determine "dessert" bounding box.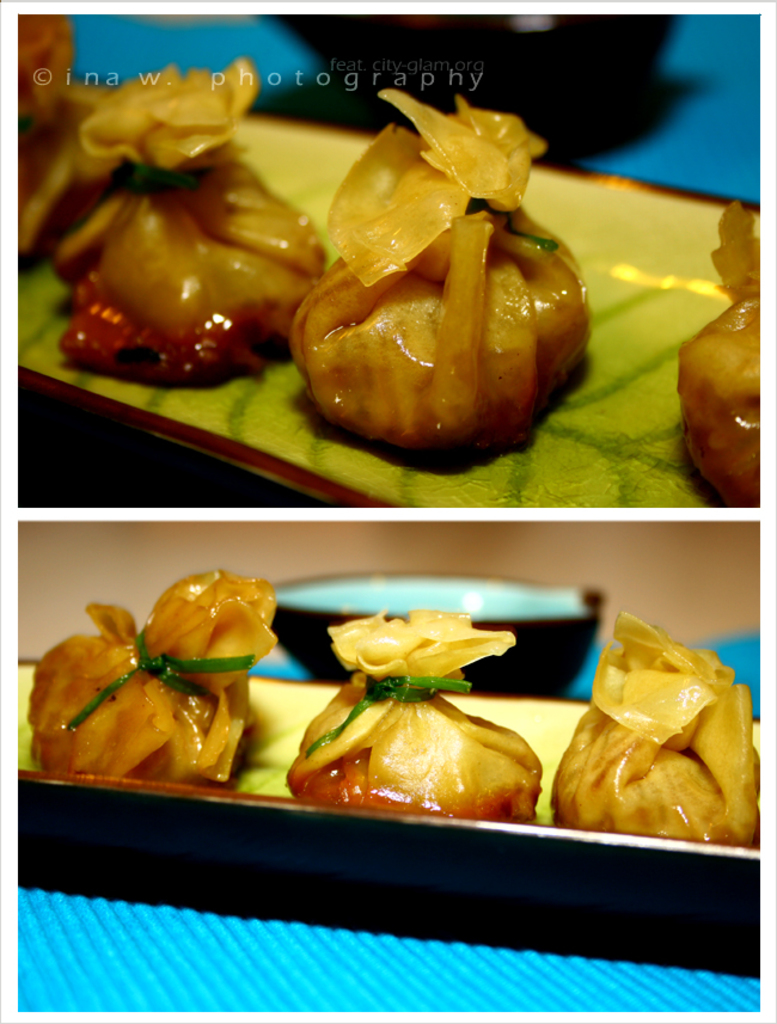
Determined: 292, 116, 600, 470.
